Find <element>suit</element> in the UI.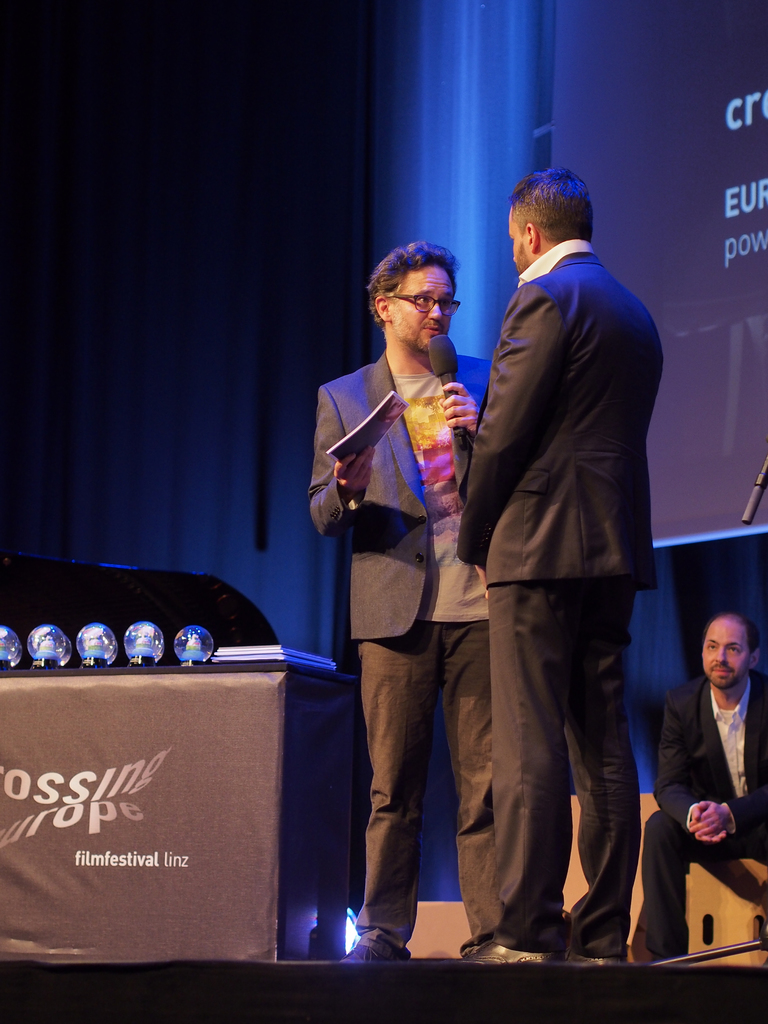
UI element at rect(640, 675, 767, 961).
